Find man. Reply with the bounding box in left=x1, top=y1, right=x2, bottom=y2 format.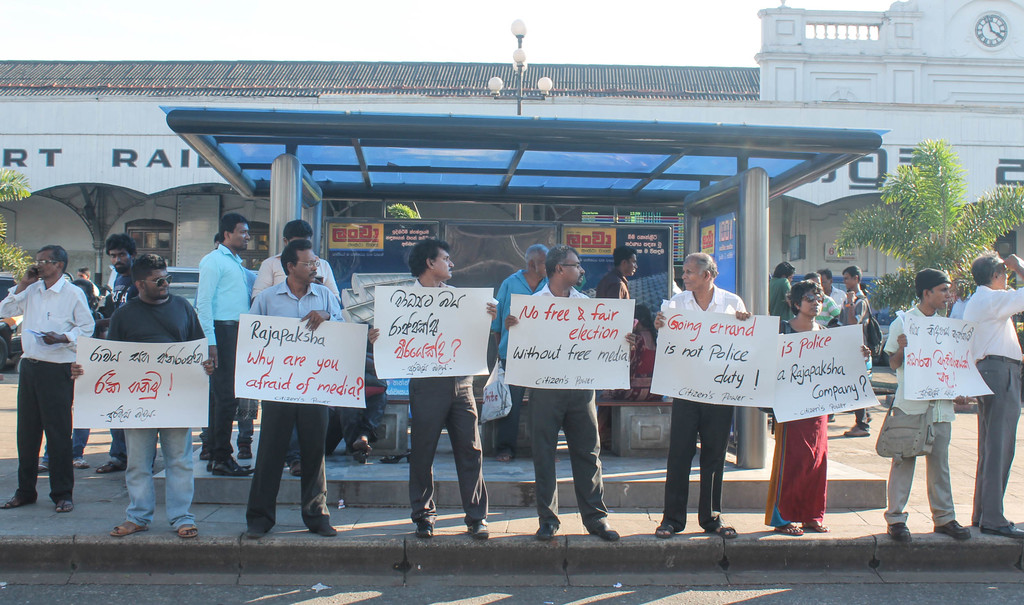
left=804, top=277, right=840, bottom=336.
